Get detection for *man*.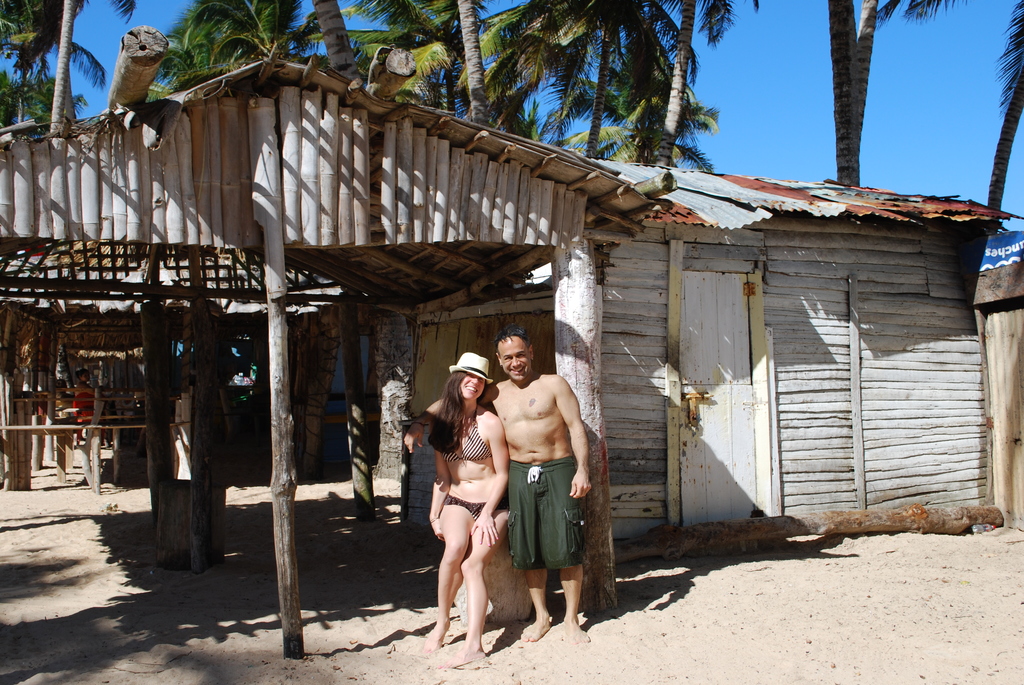
Detection: rect(488, 354, 593, 629).
